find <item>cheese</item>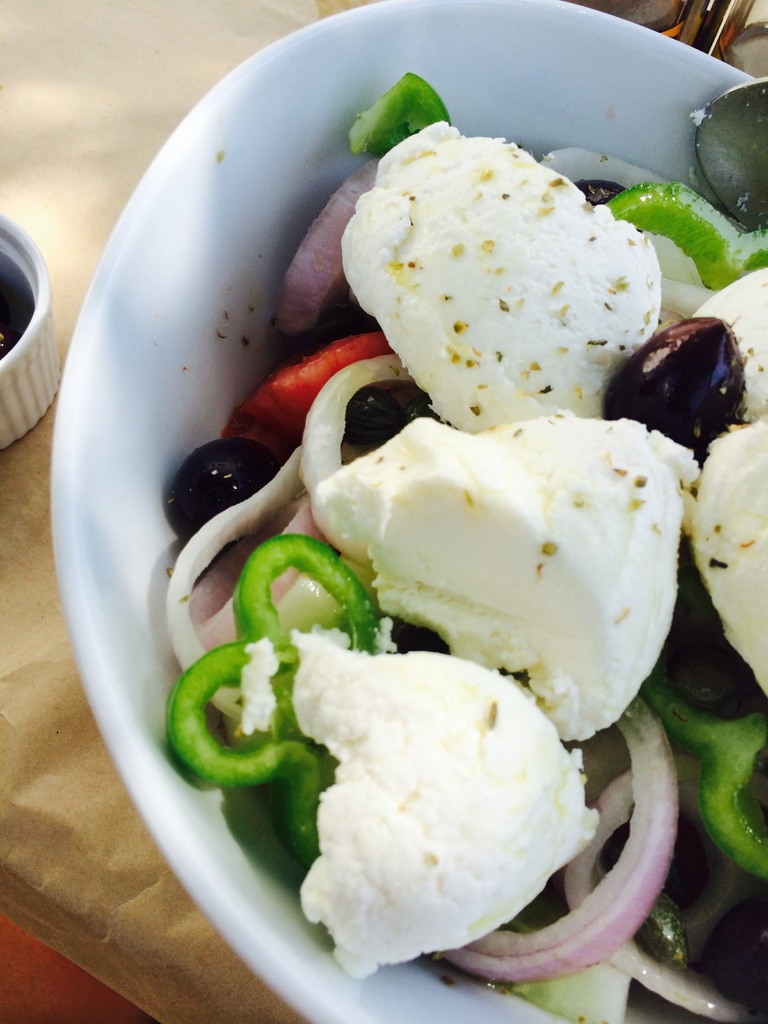
x1=300 y1=404 x2=706 y2=739
